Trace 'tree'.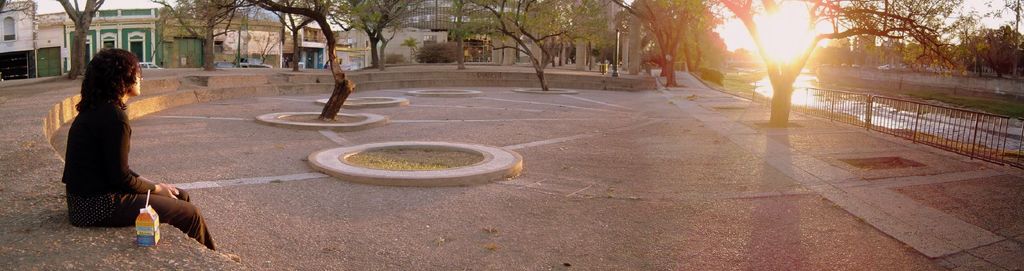
Traced to (left=880, top=26, right=941, bottom=88).
